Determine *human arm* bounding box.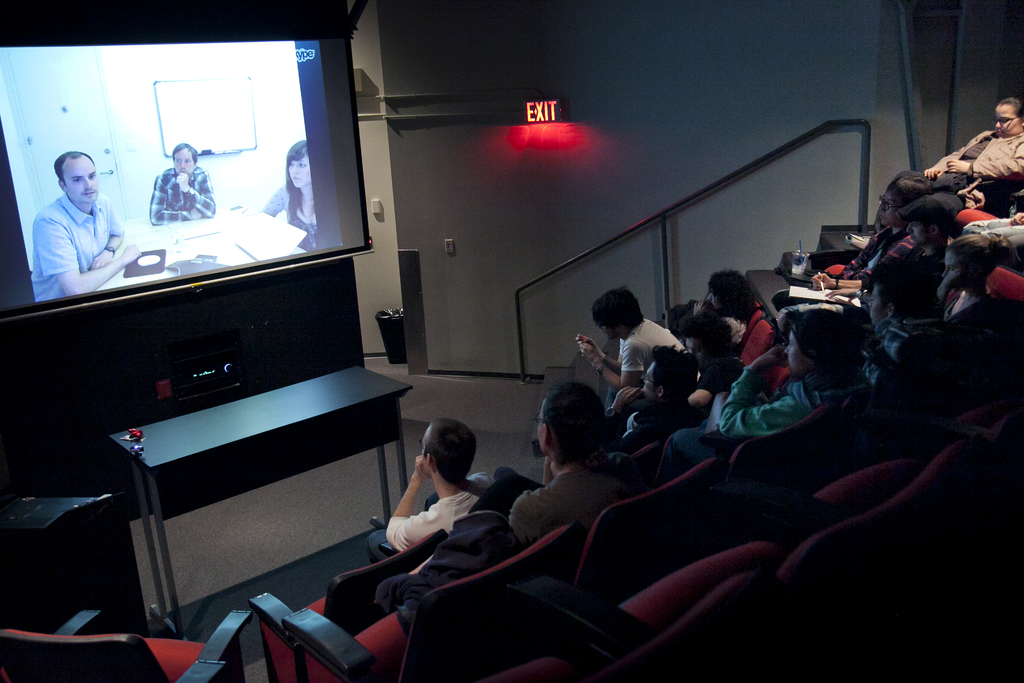
Determined: Rect(691, 295, 717, 320).
